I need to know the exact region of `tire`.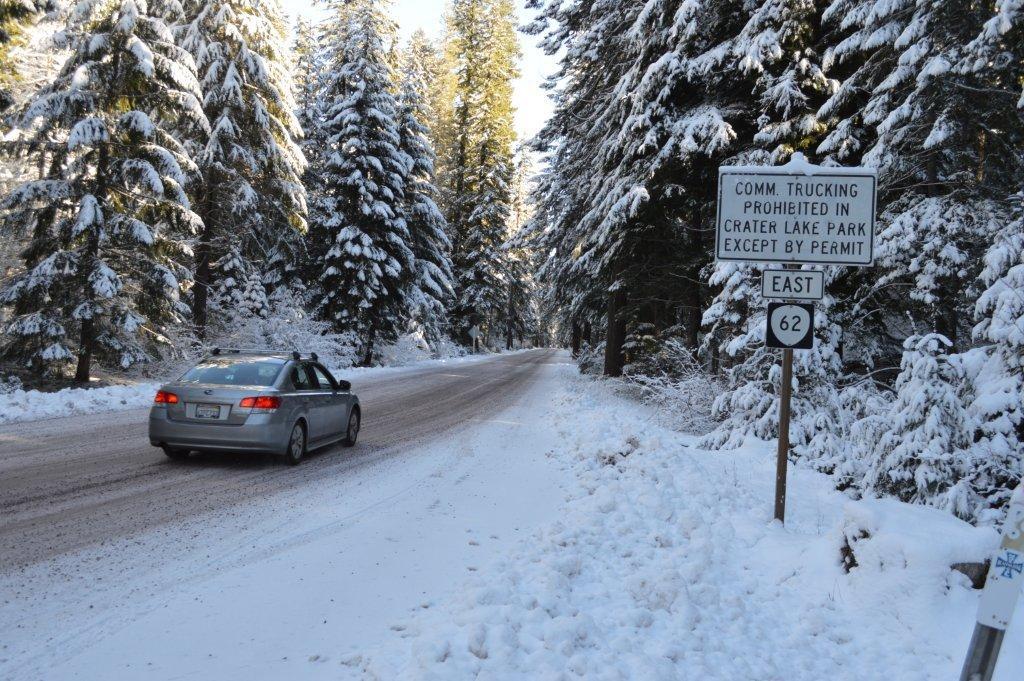
Region: 165, 445, 199, 457.
